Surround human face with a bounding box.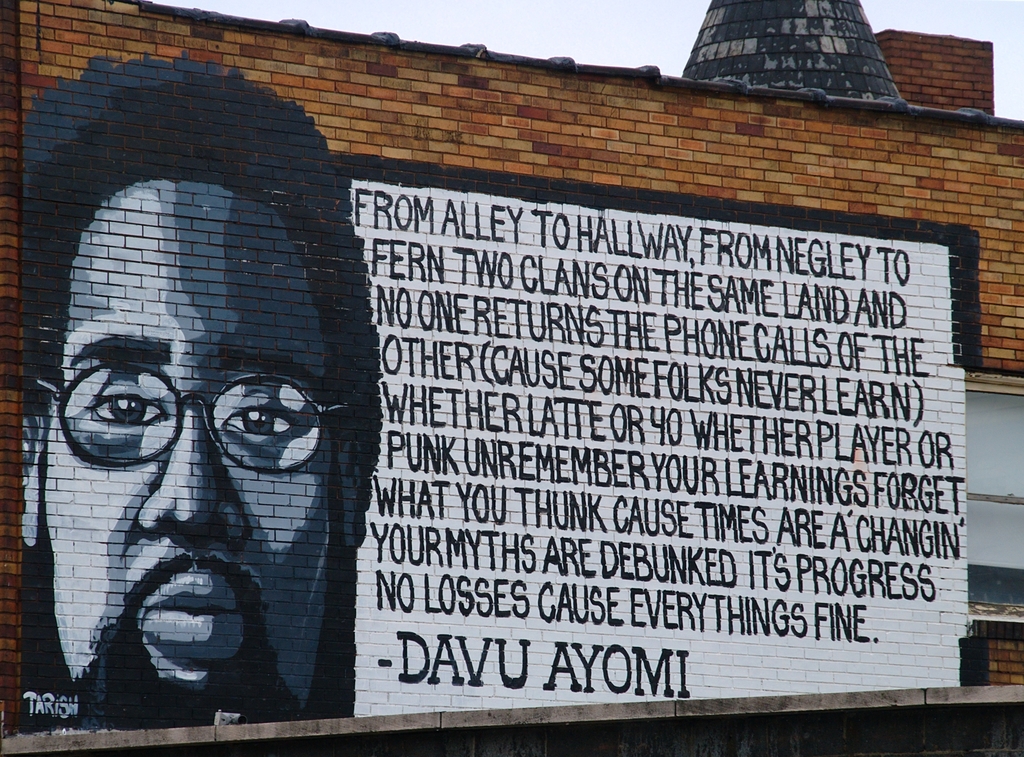
rect(24, 188, 358, 720).
